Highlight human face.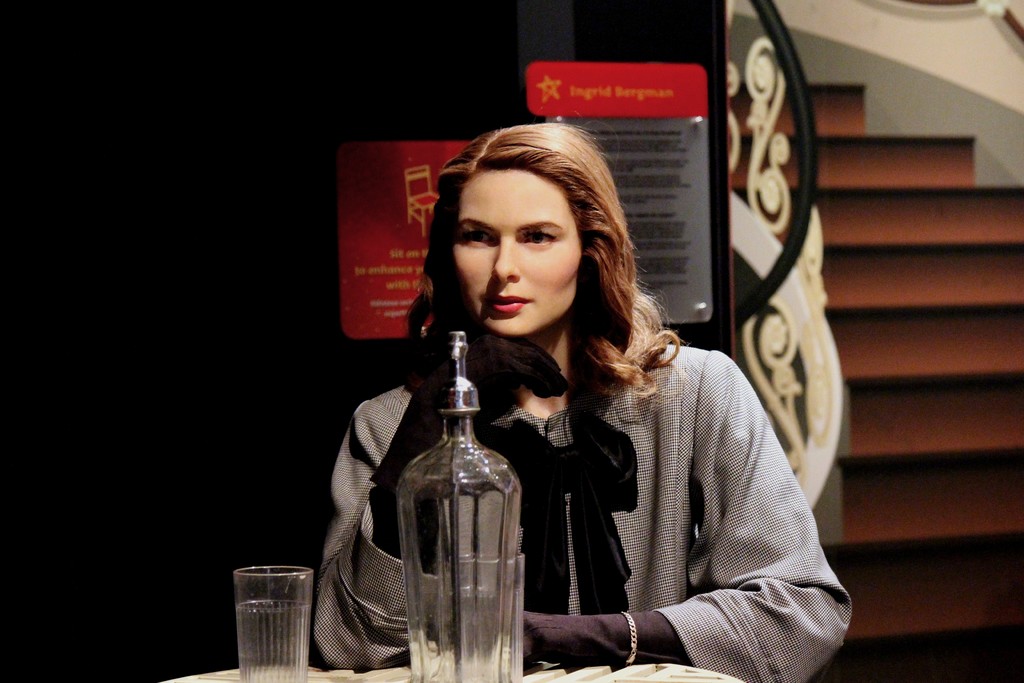
Highlighted region: [x1=448, y1=169, x2=584, y2=334].
